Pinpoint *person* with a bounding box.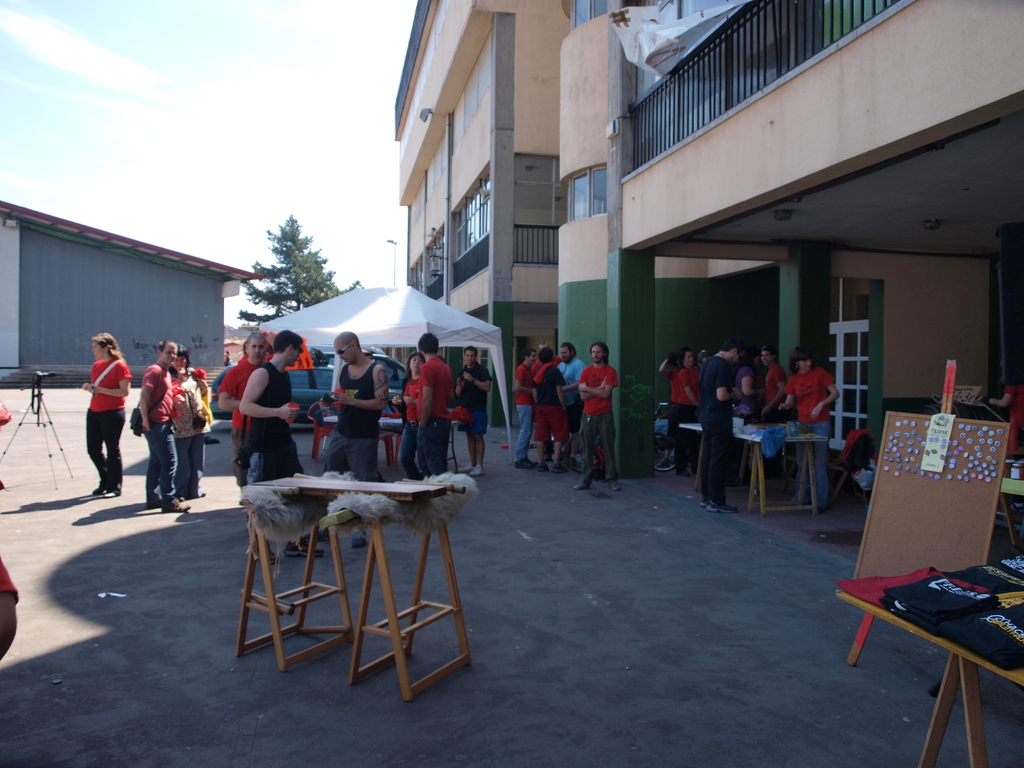
bbox=[558, 341, 588, 472].
